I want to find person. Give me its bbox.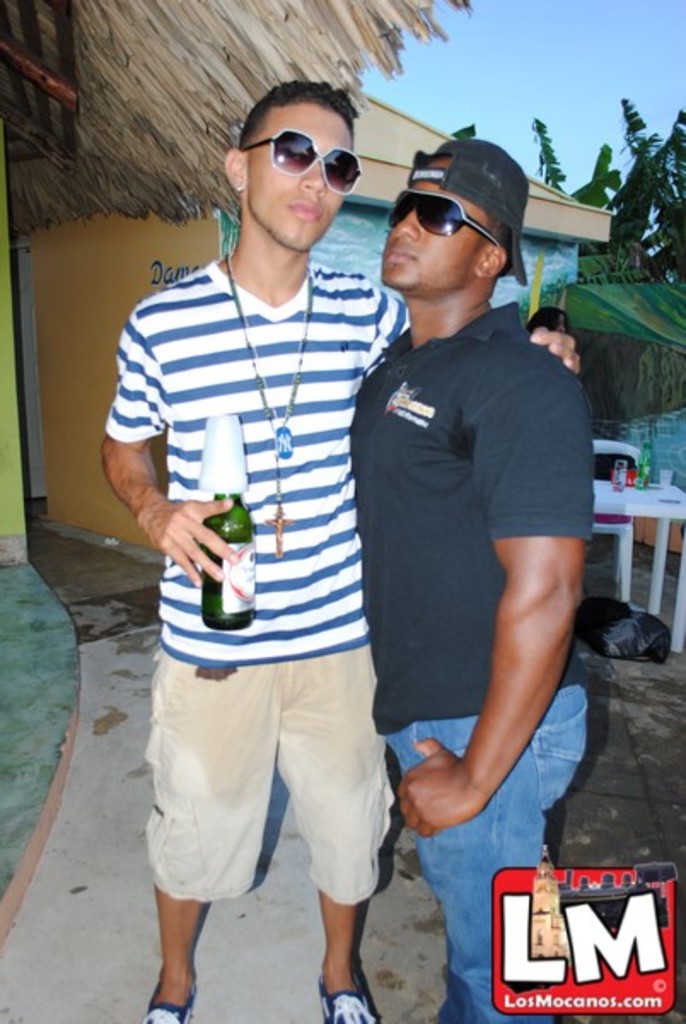
102/77/584/1022.
